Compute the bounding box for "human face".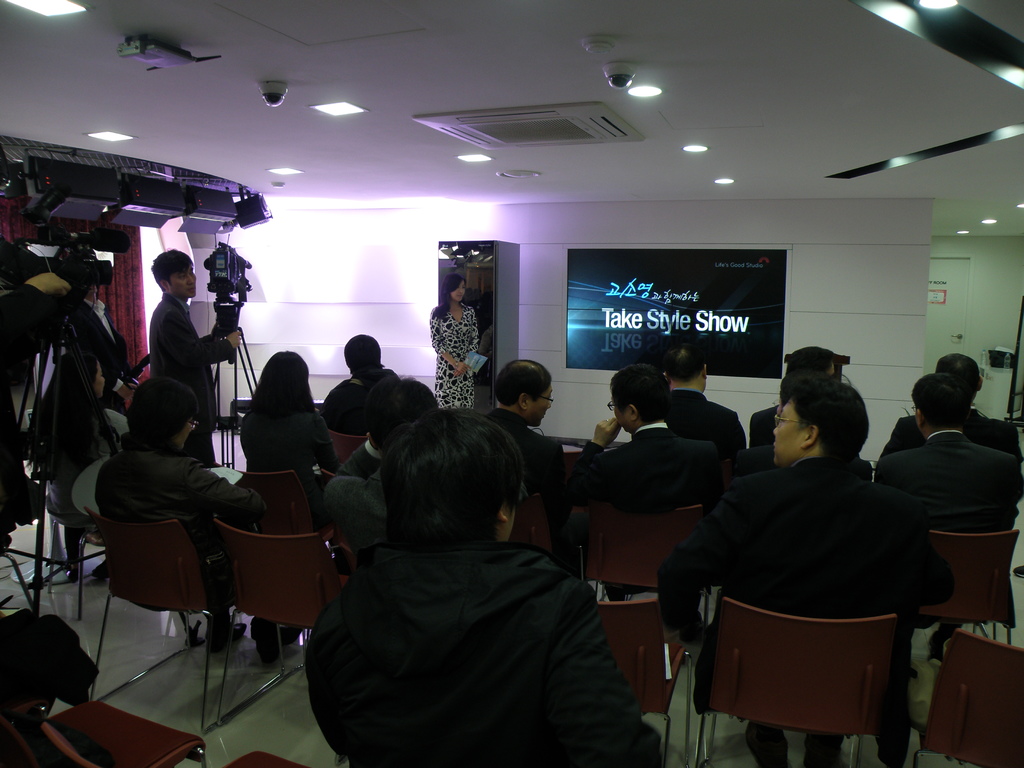
l=527, t=381, r=554, b=428.
